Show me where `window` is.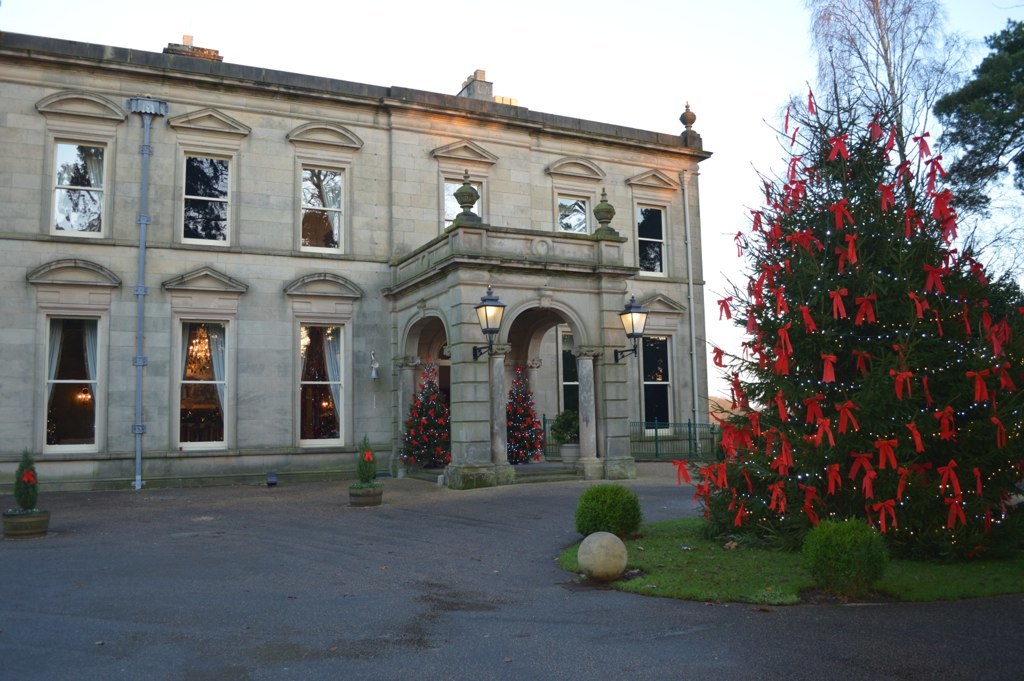
`window` is at <region>29, 286, 90, 436</region>.
